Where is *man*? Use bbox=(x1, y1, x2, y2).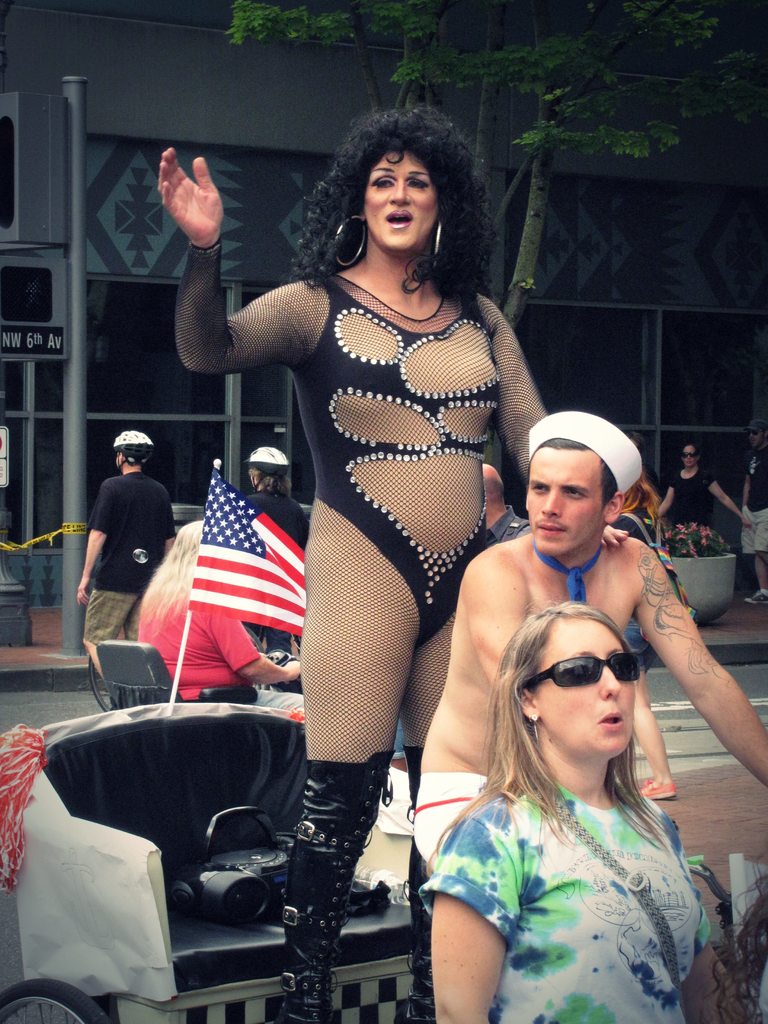
bbox=(75, 421, 188, 648).
